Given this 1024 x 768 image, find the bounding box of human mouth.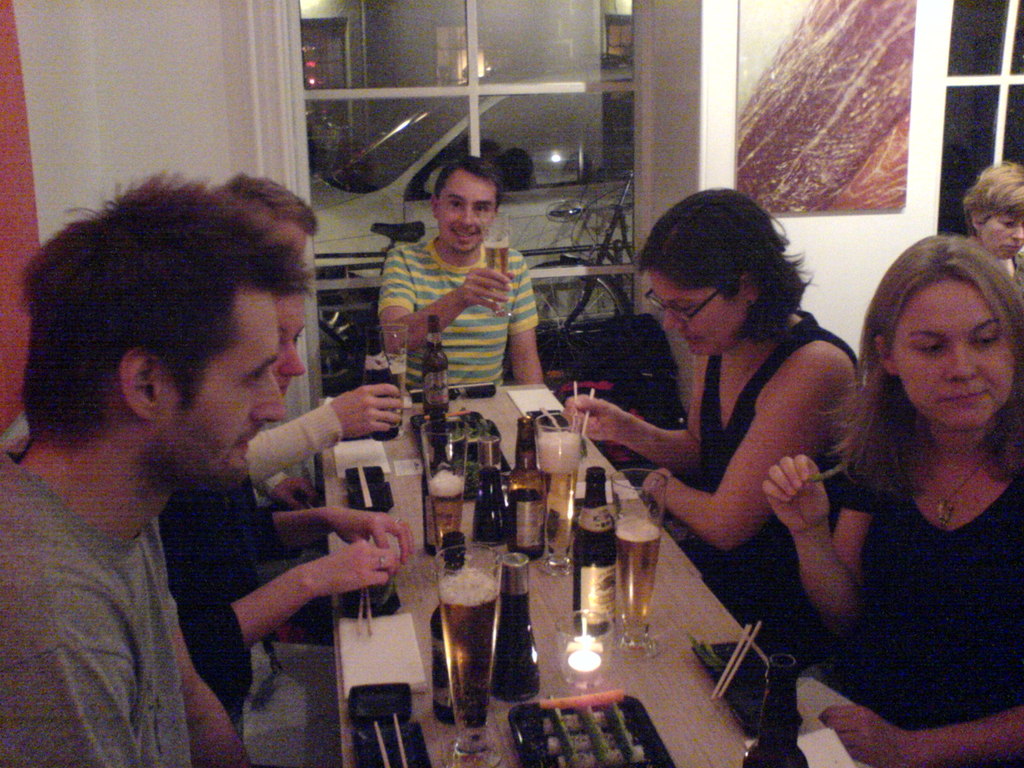
<bbox>279, 381, 289, 397</bbox>.
